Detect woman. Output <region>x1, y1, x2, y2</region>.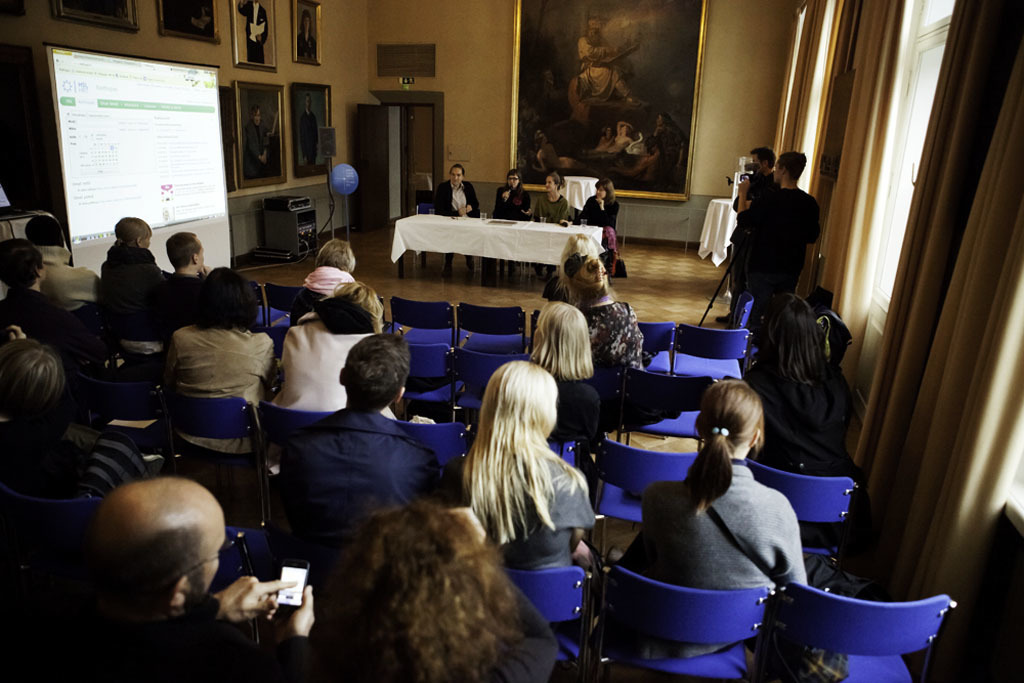
<region>168, 267, 279, 459</region>.
